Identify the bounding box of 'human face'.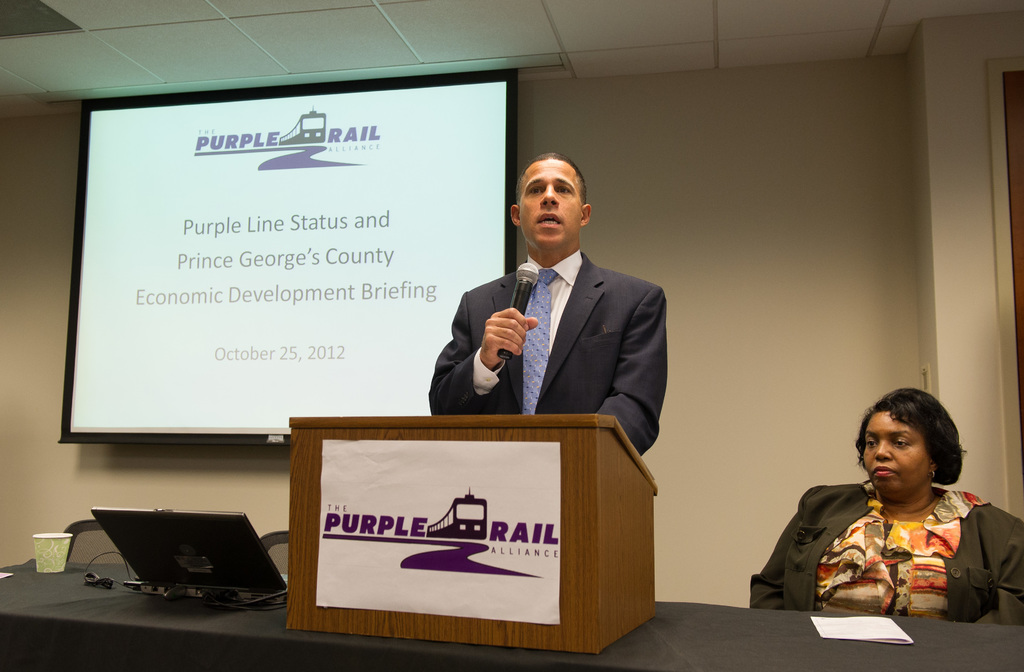
<bbox>518, 158, 581, 247</bbox>.
